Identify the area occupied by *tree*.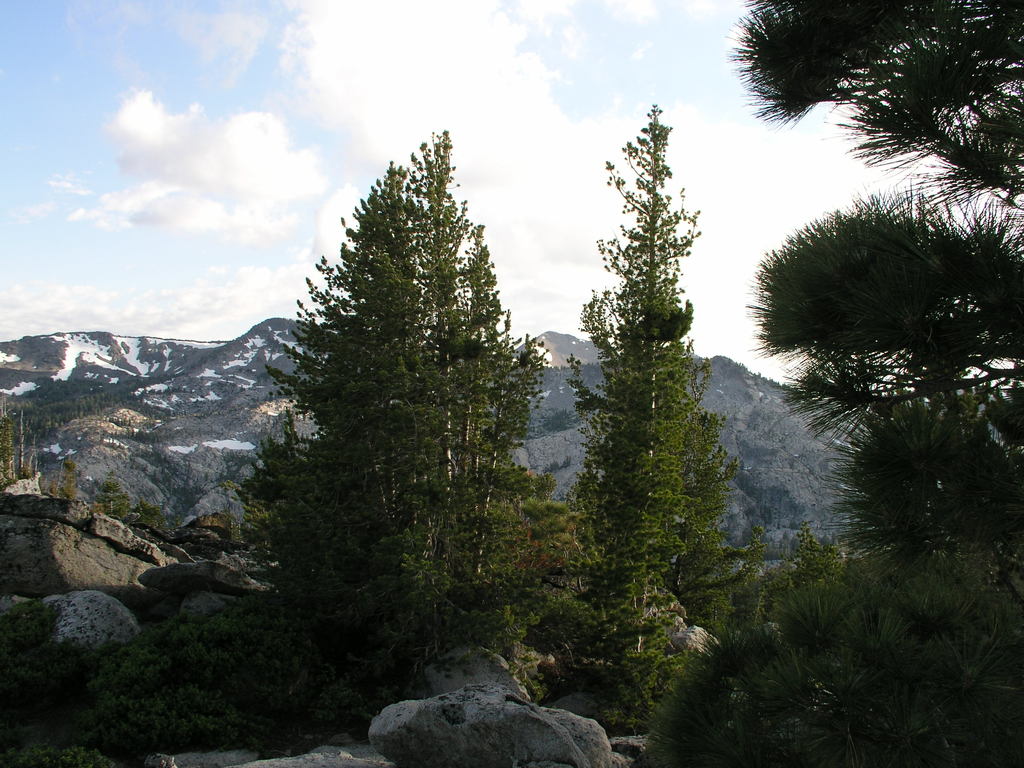
Area: x1=638 y1=0 x2=1023 y2=767.
